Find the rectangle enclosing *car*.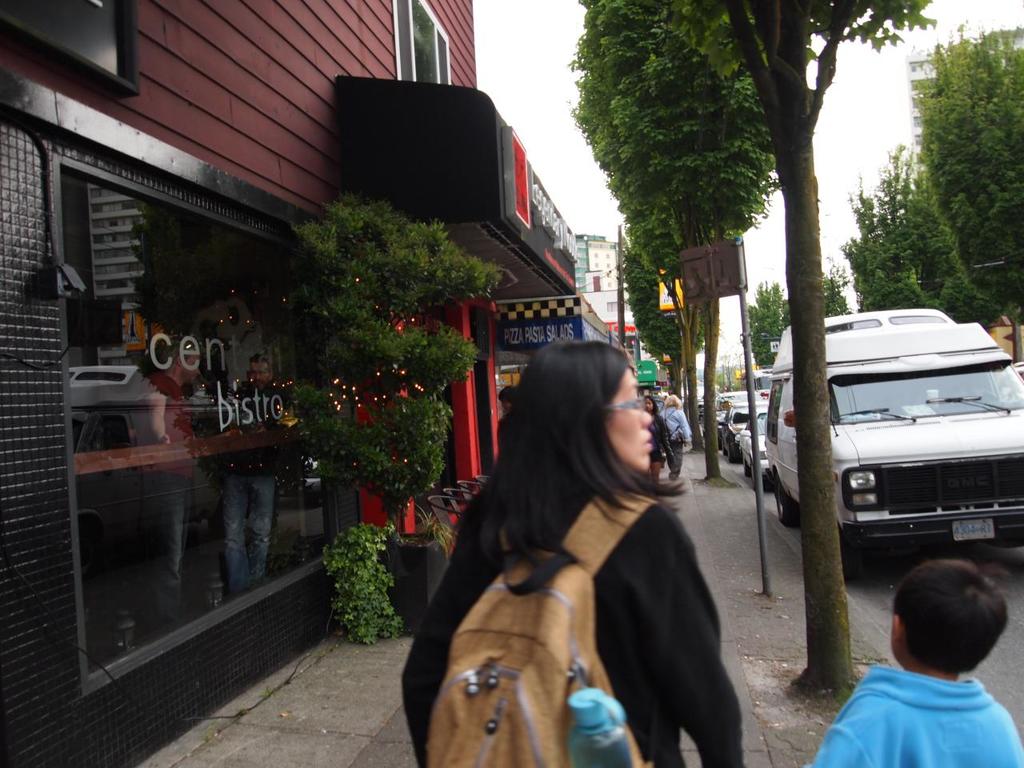
733:406:773:489.
